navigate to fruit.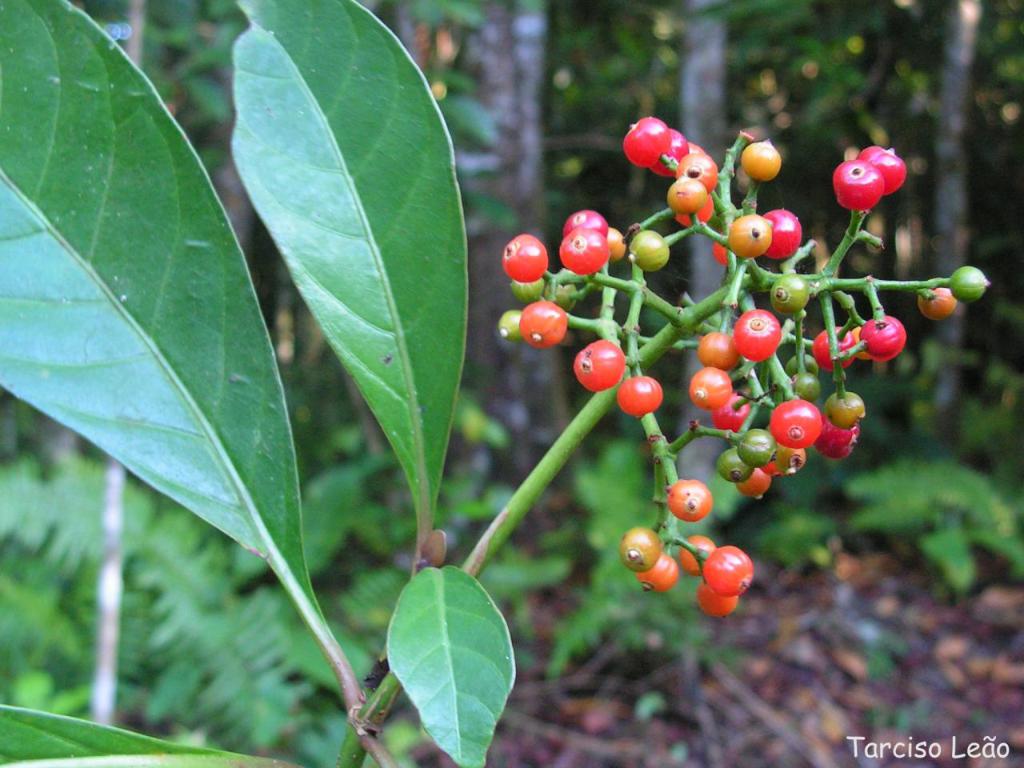
Navigation target: bbox=(810, 322, 858, 372).
